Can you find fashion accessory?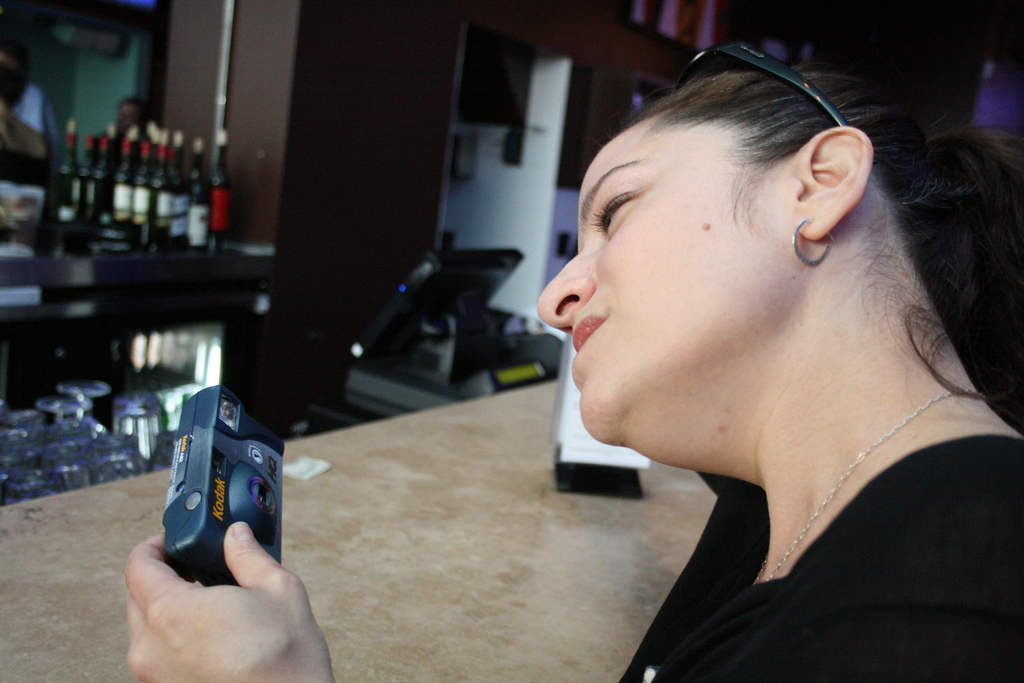
Yes, bounding box: l=681, t=47, r=847, b=127.
